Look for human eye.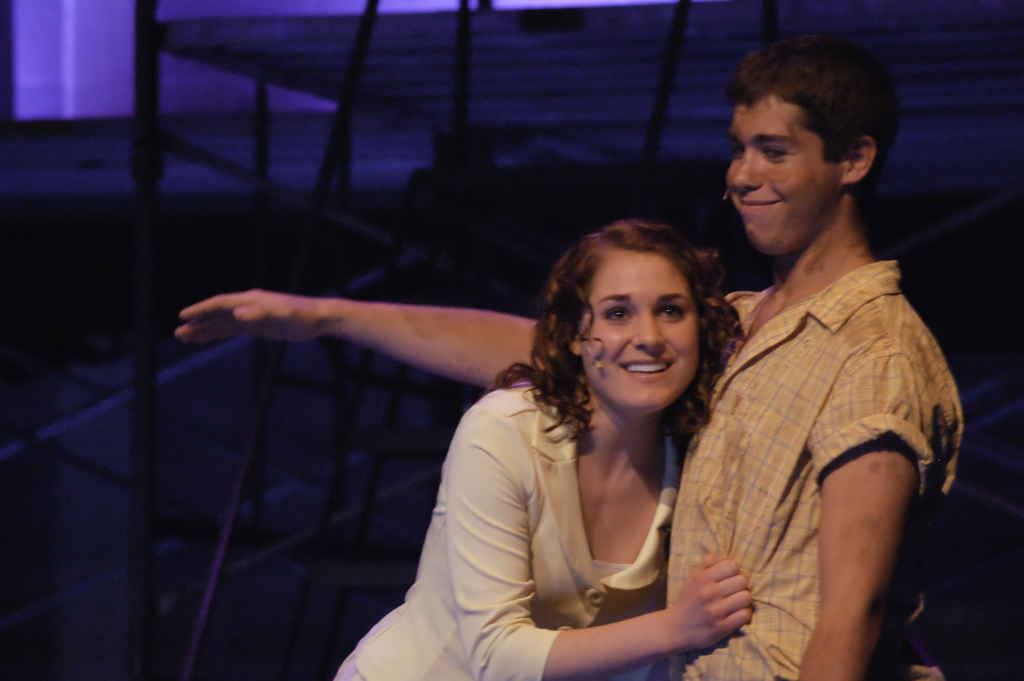
Found: <region>653, 300, 685, 324</region>.
